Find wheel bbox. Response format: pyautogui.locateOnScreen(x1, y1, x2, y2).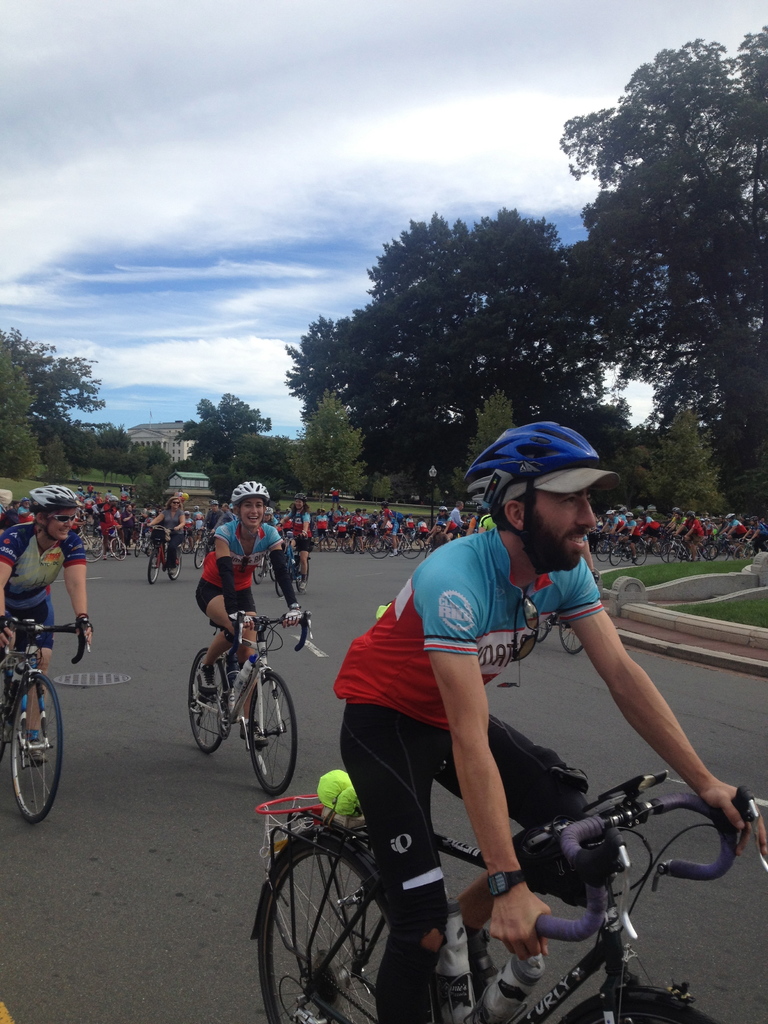
pyautogui.locateOnScreen(9, 674, 65, 826).
